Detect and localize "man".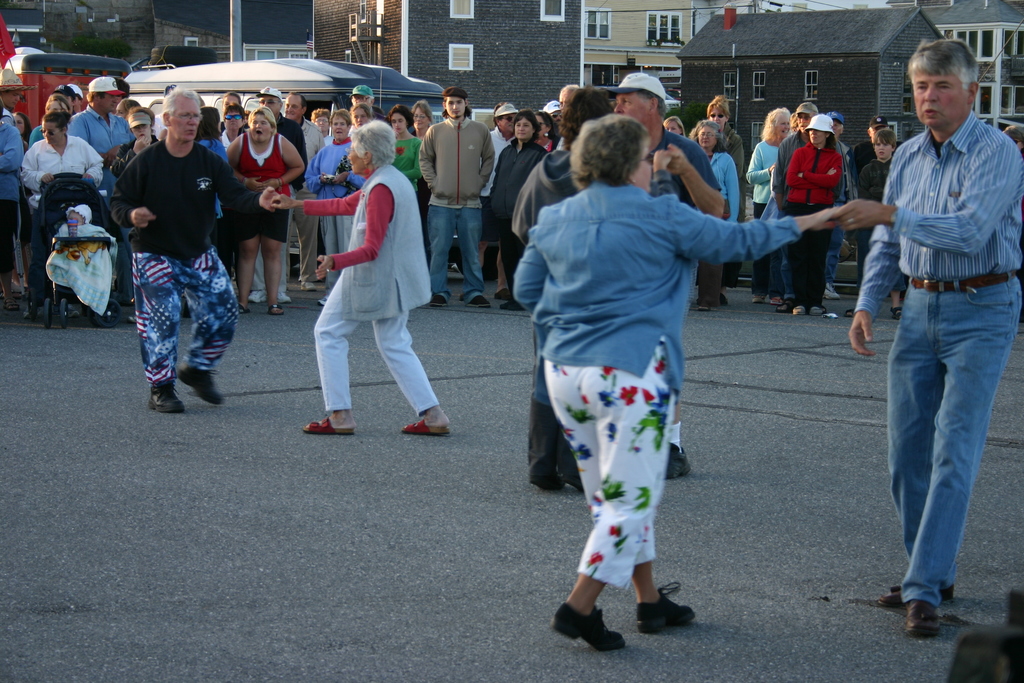
Localized at {"x1": 849, "y1": 115, "x2": 893, "y2": 186}.
